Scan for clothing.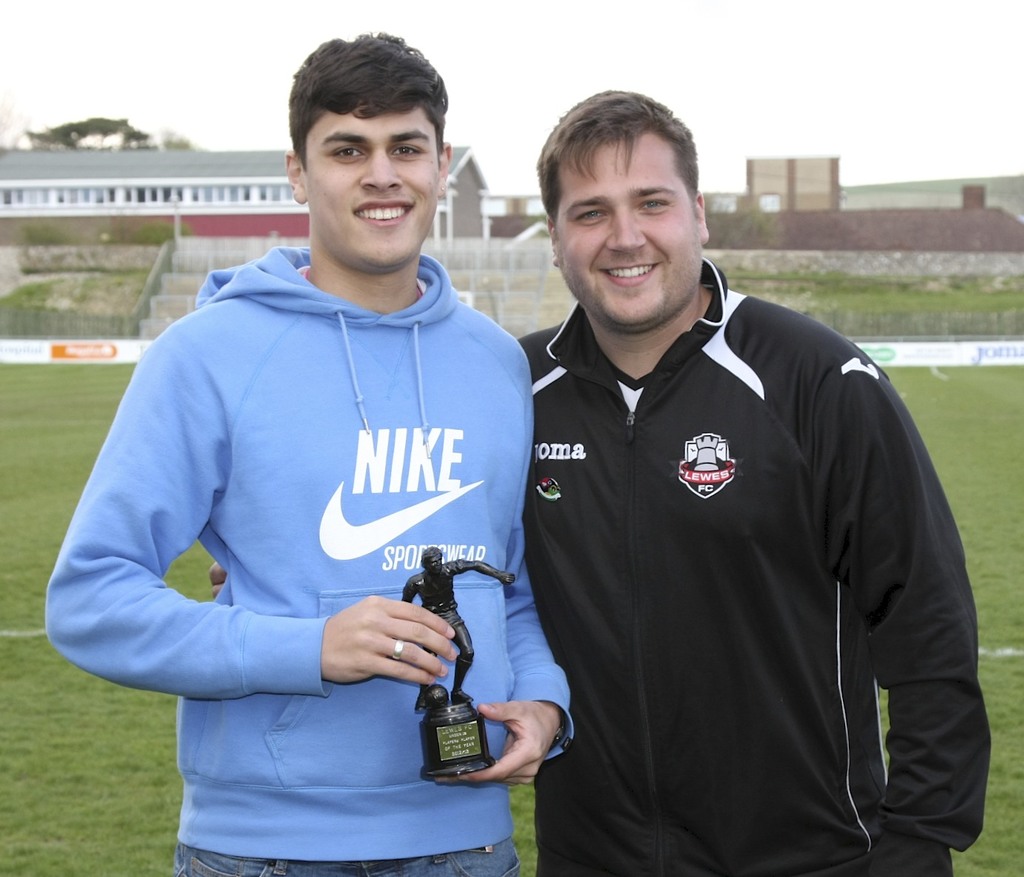
Scan result: 40/236/583/876.
